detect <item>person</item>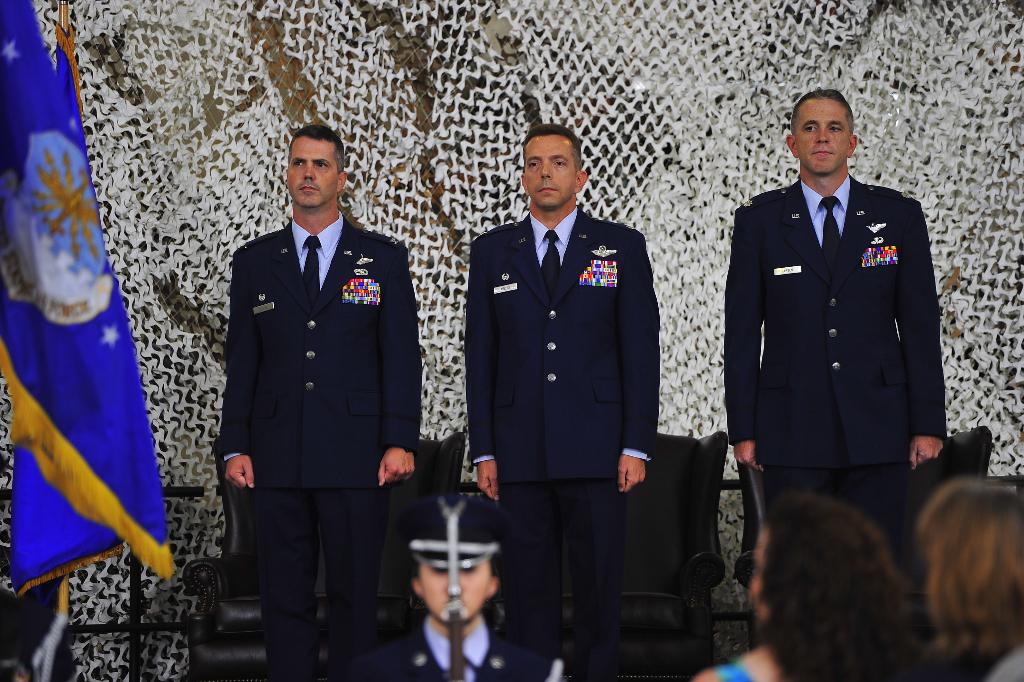
l=457, t=120, r=660, b=681
